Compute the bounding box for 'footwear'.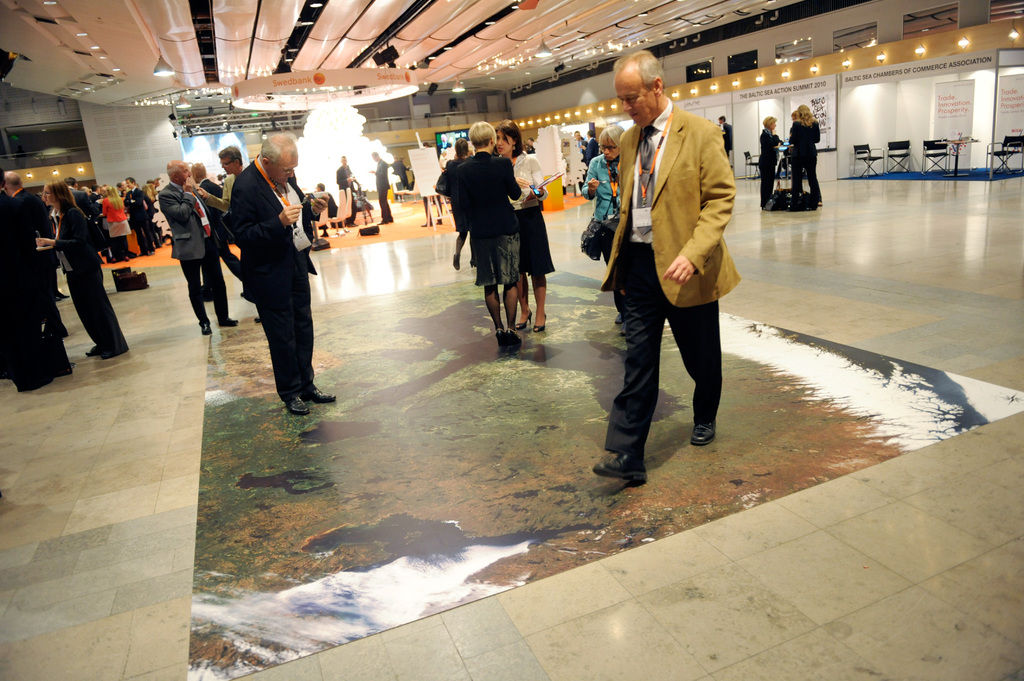
(509, 330, 525, 355).
